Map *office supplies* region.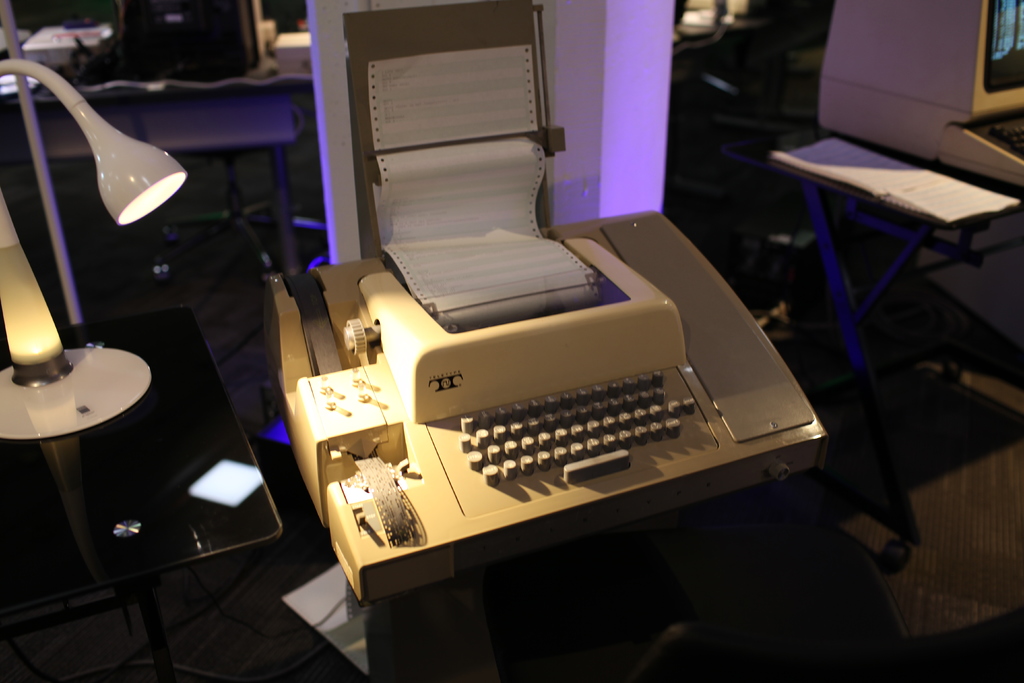
Mapped to 1,189,72,380.
